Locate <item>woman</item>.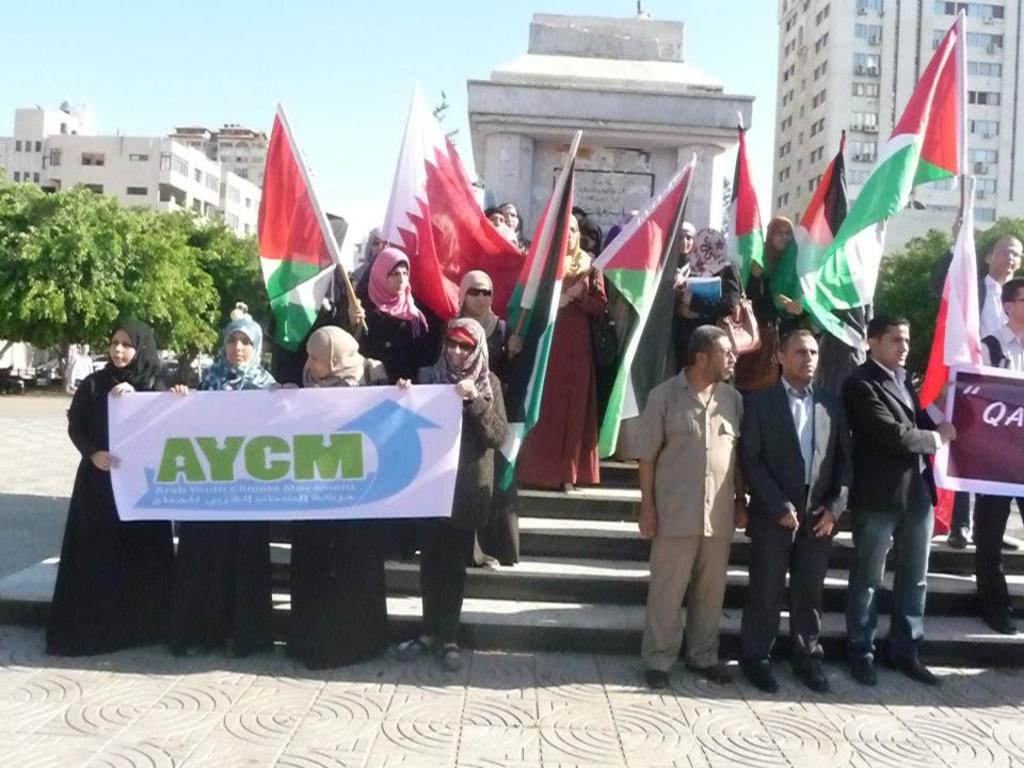
Bounding box: [675,222,697,288].
